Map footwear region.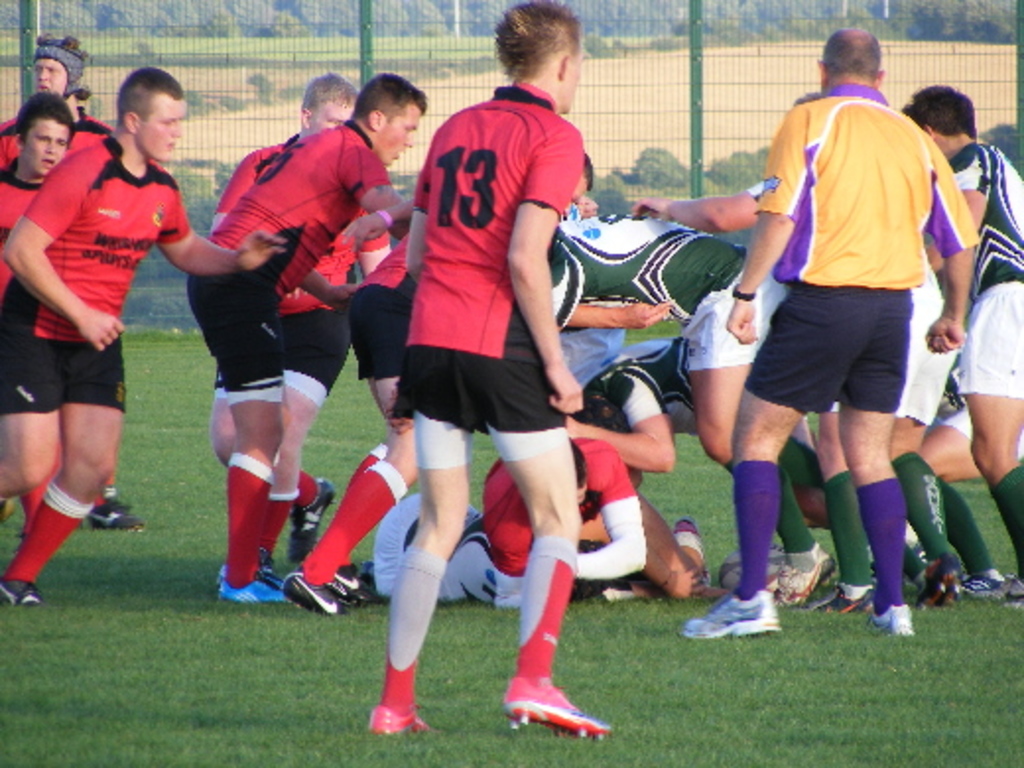
Mapped to [95,492,144,530].
